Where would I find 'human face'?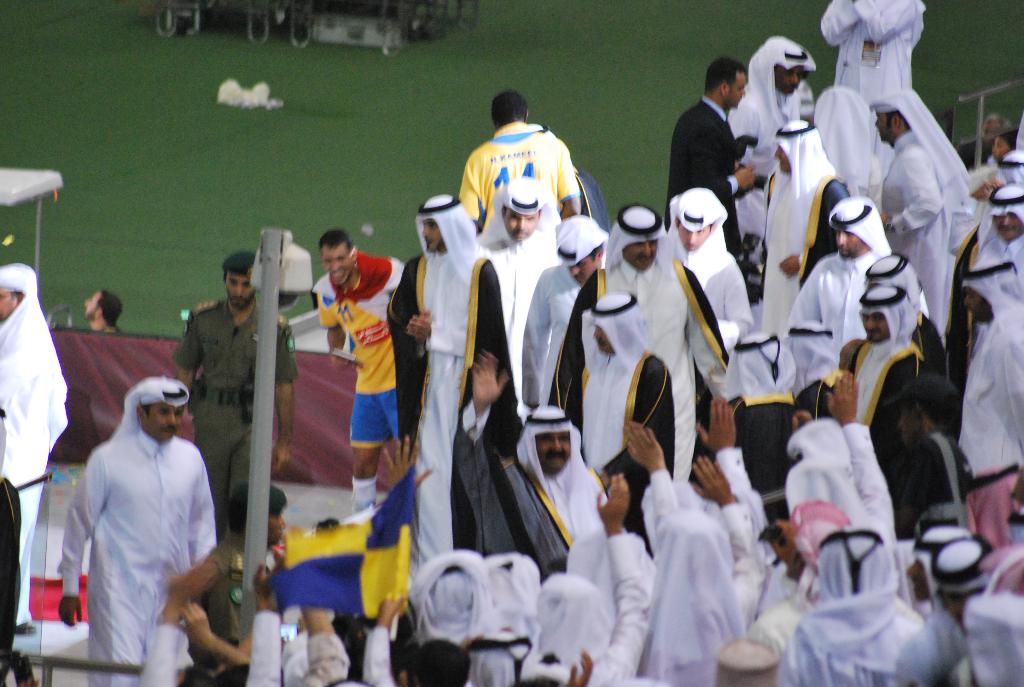
At crop(774, 144, 800, 171).
